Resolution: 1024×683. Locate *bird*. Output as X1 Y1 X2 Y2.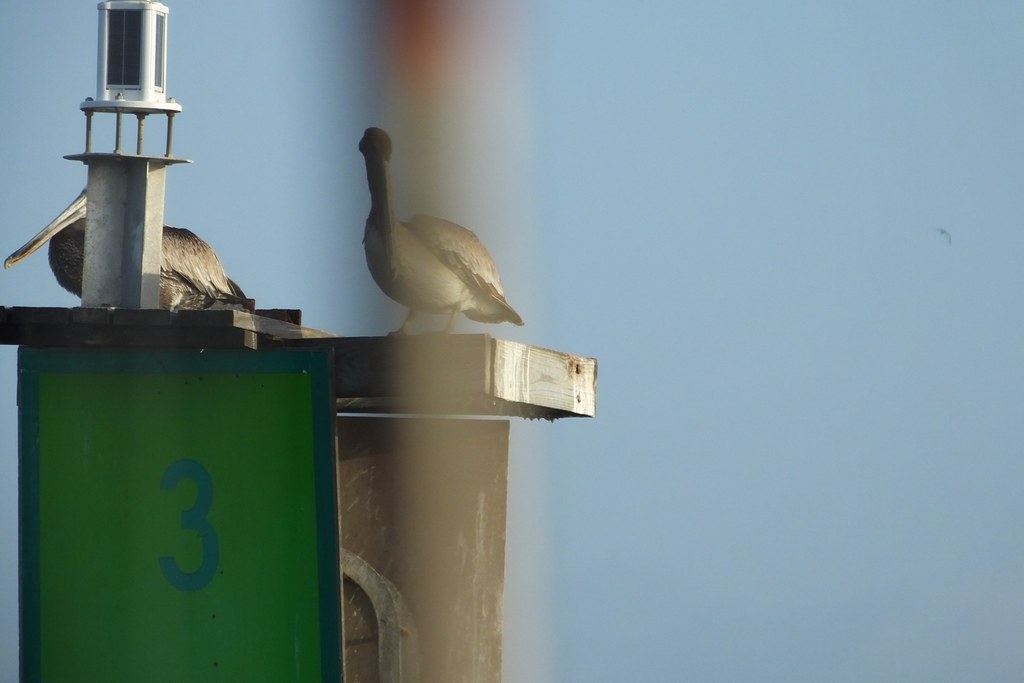
340 131 534 350.
